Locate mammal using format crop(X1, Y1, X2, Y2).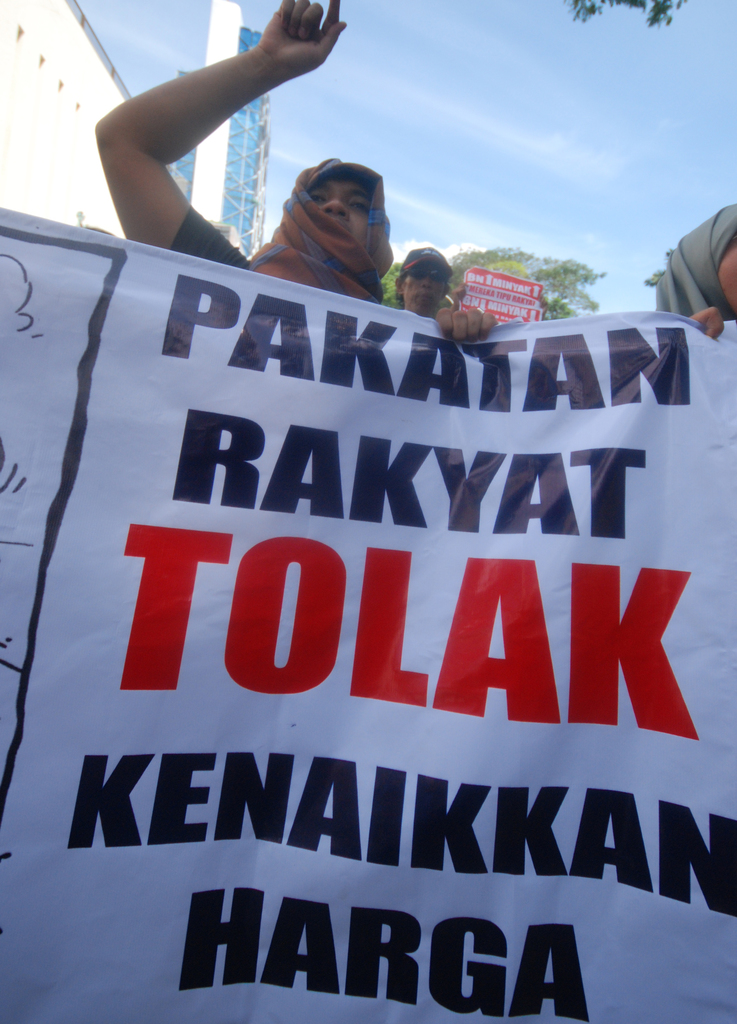
crop(81, 12, 388, 292).
